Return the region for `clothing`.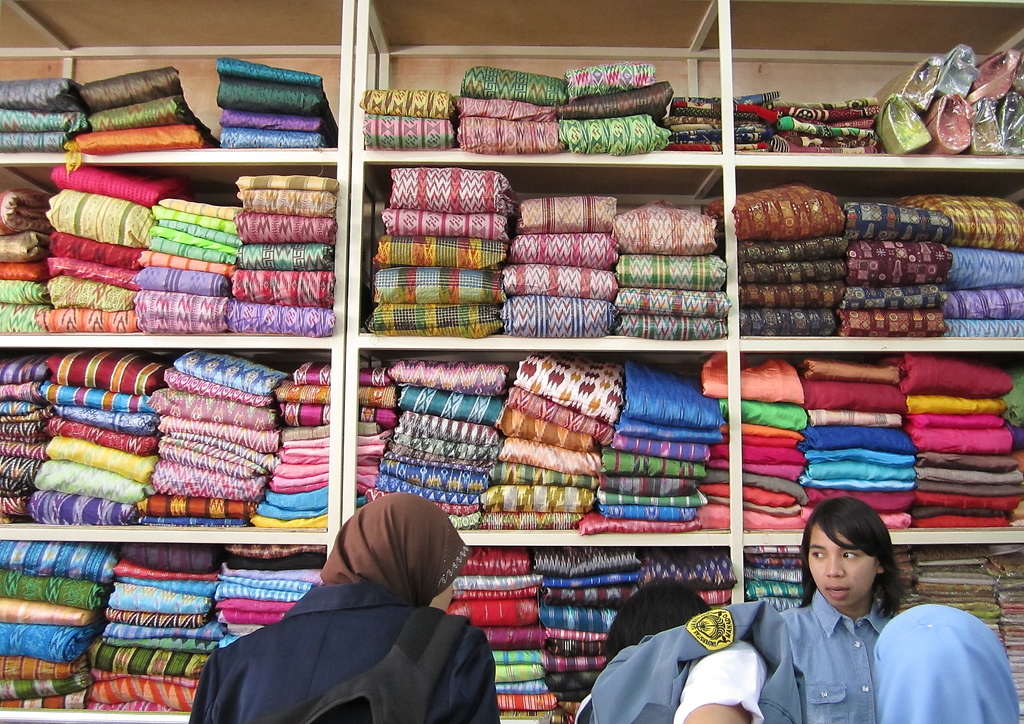
x1=214, y1=74, x2=341, y2=133.
